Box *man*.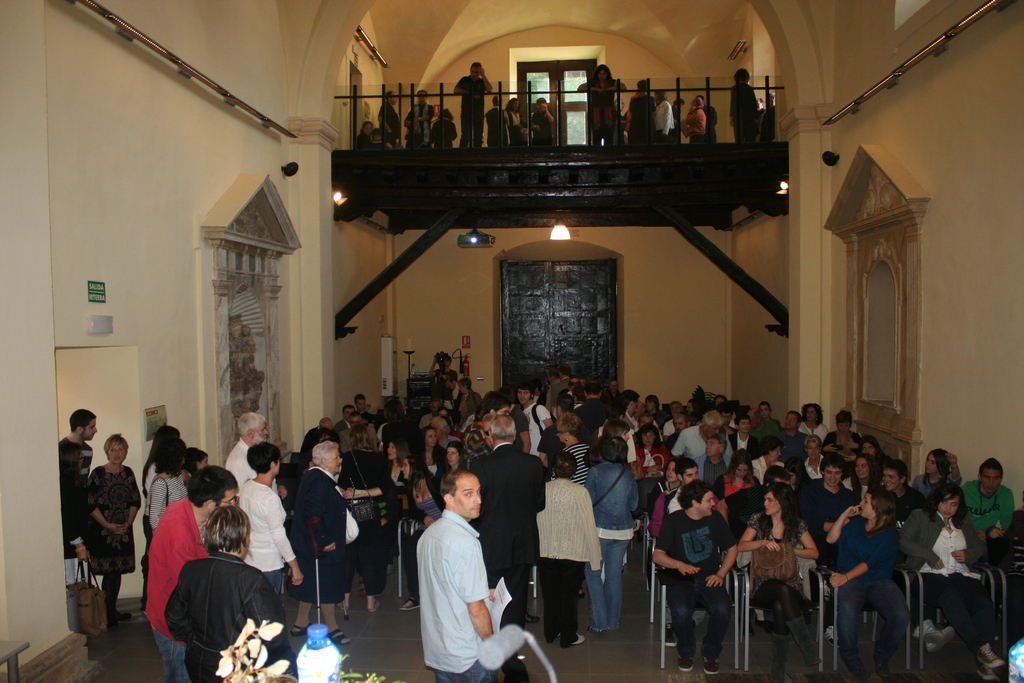
[left=223, top=411, right=289, bottom=498].
